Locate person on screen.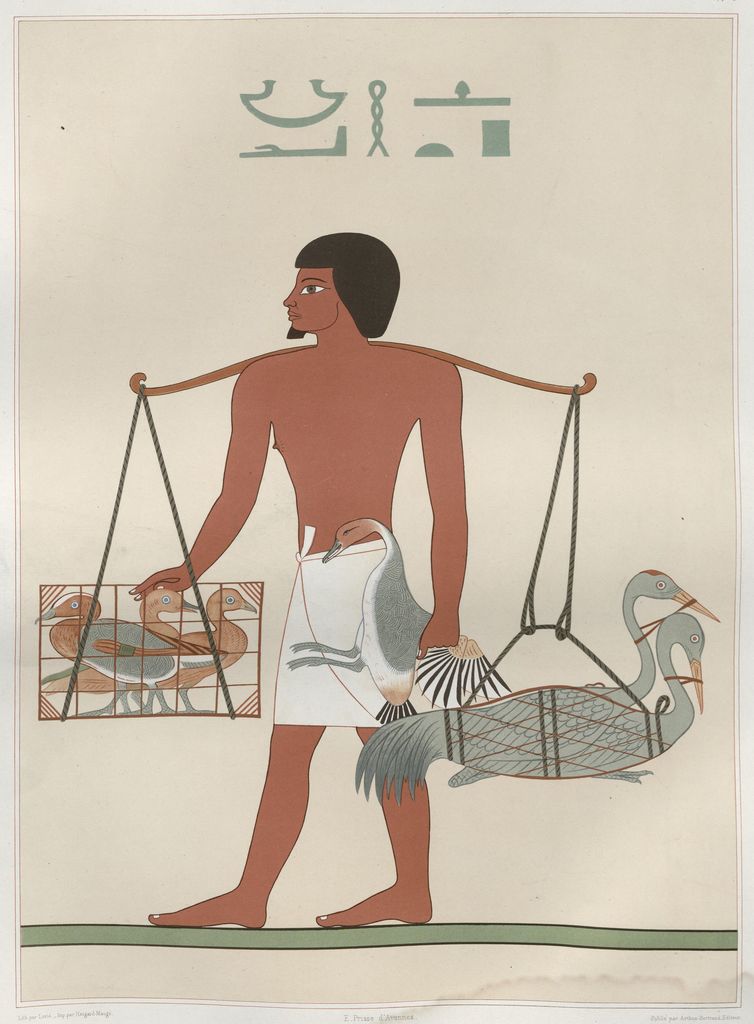
On screen at 173, 238, 495, 925.
